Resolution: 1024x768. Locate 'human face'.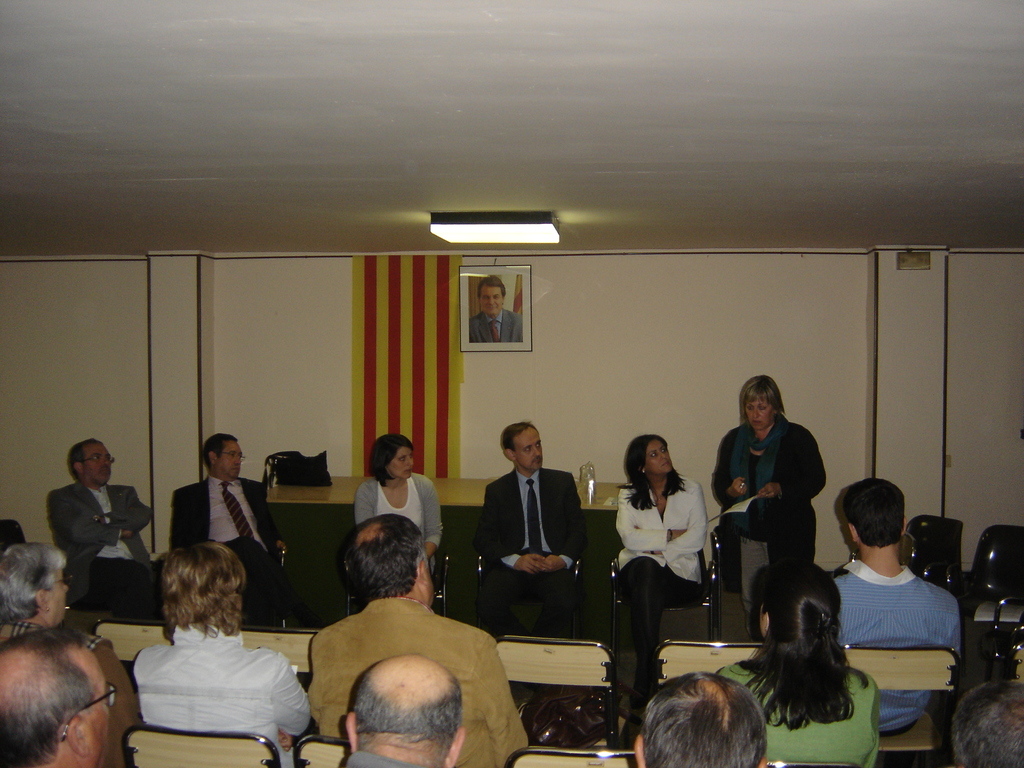
423/568/435/606.
